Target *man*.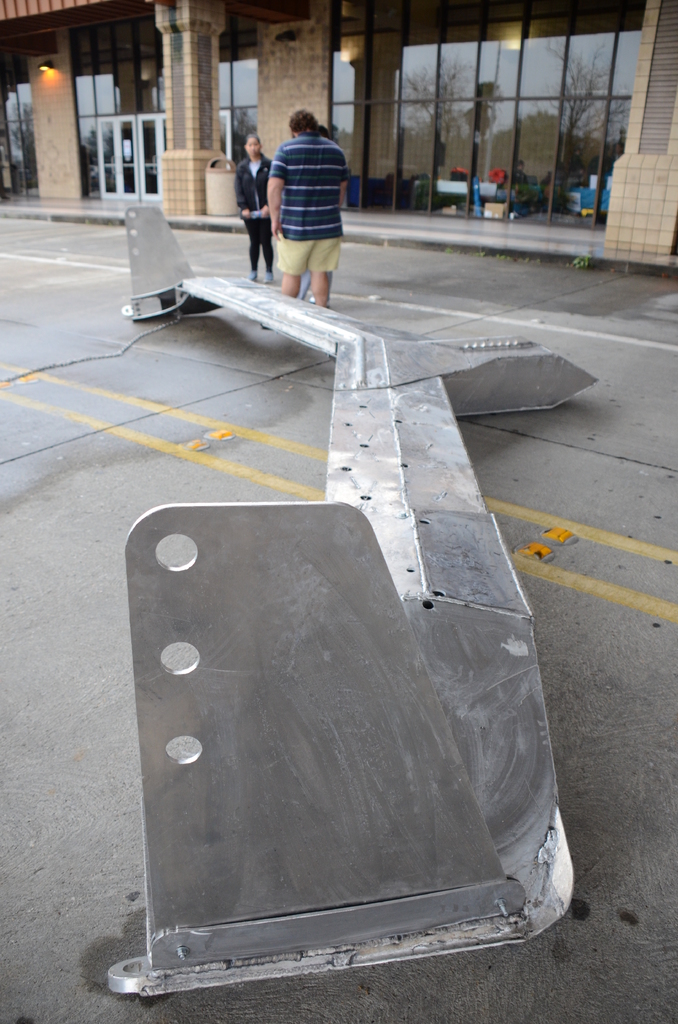
Target region: crop(268, 111, 352, 314).
